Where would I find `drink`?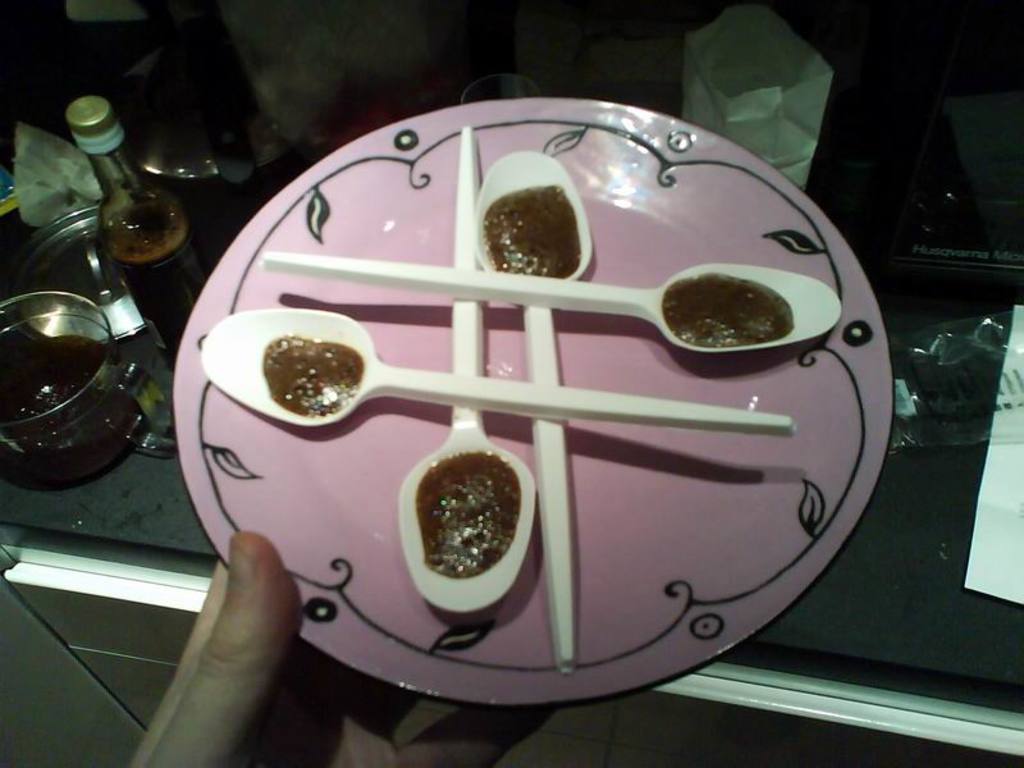
At <region>63, 97, 206, 371</region>.
